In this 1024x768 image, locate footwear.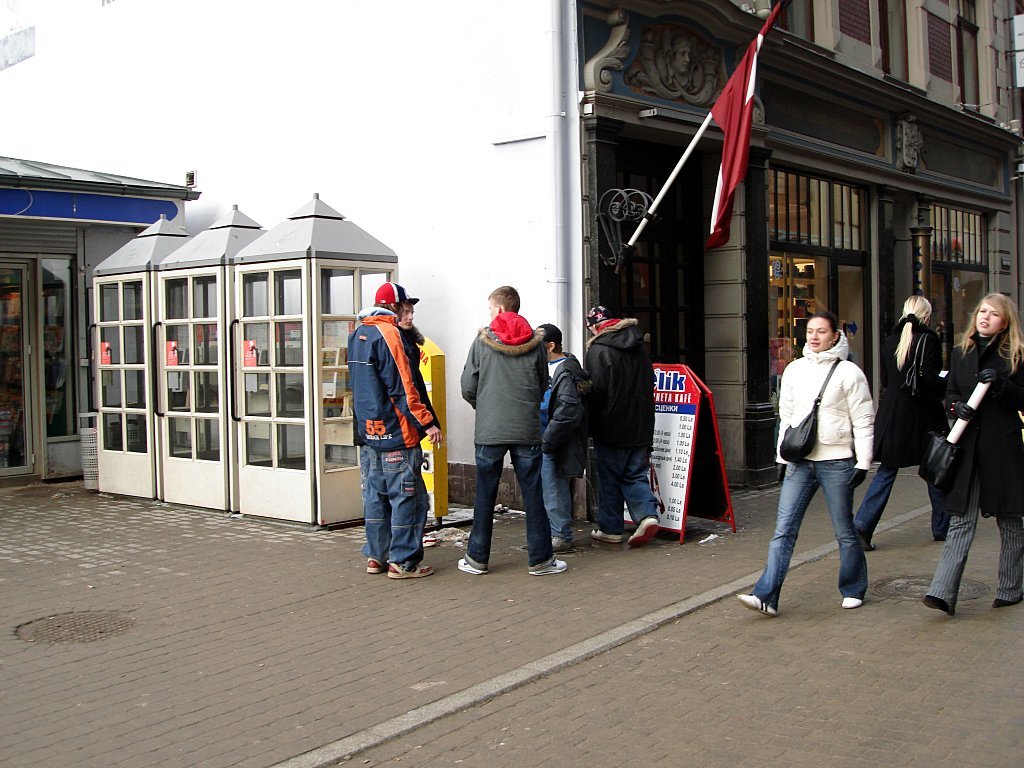
Bounding box: {"x1": 624, "y1": 515, "x2": 661, "y2": 547}.
